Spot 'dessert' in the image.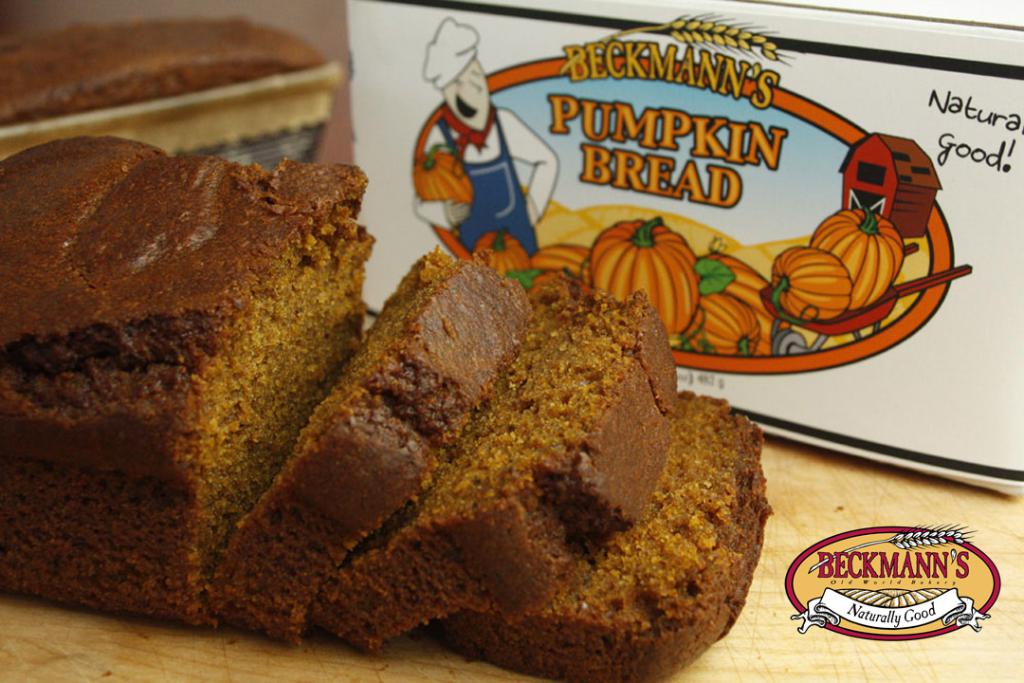
'dessert' found at bbox(0, 8, 322, 126).
